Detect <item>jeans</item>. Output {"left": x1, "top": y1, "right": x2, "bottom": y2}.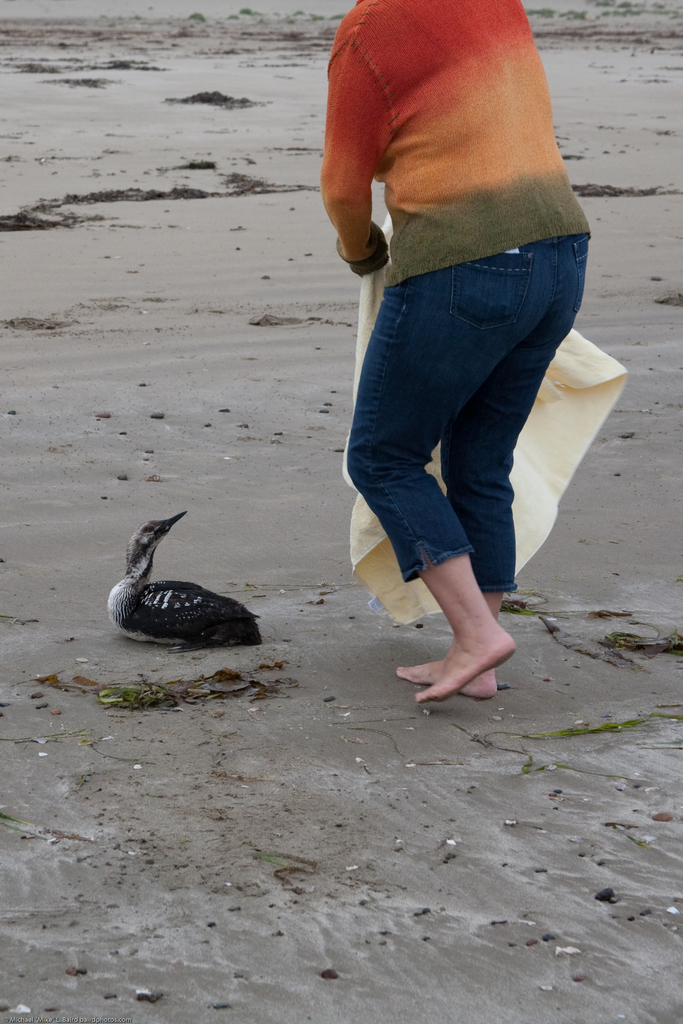
{"left": 330, "top": 234, "right": 594, "bottom": 619}.
